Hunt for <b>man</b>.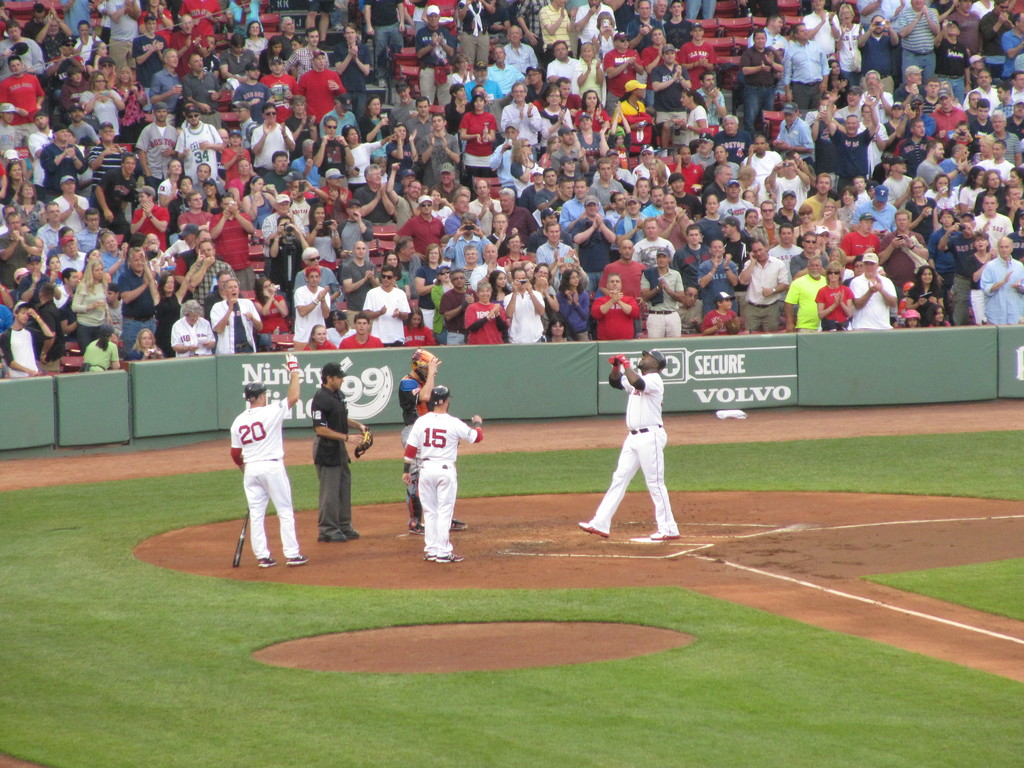
Hunted down at box=[262, 153, 303, 190].
